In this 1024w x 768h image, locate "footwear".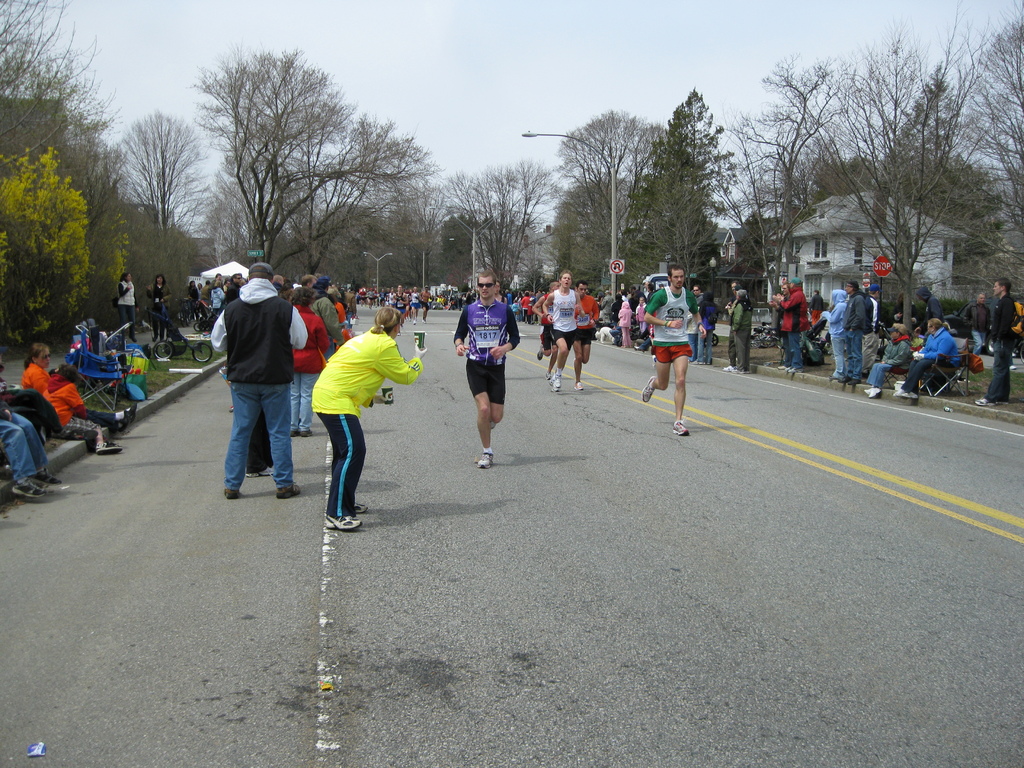
Bounding box: bbox=[97, 442, 124, 454].
